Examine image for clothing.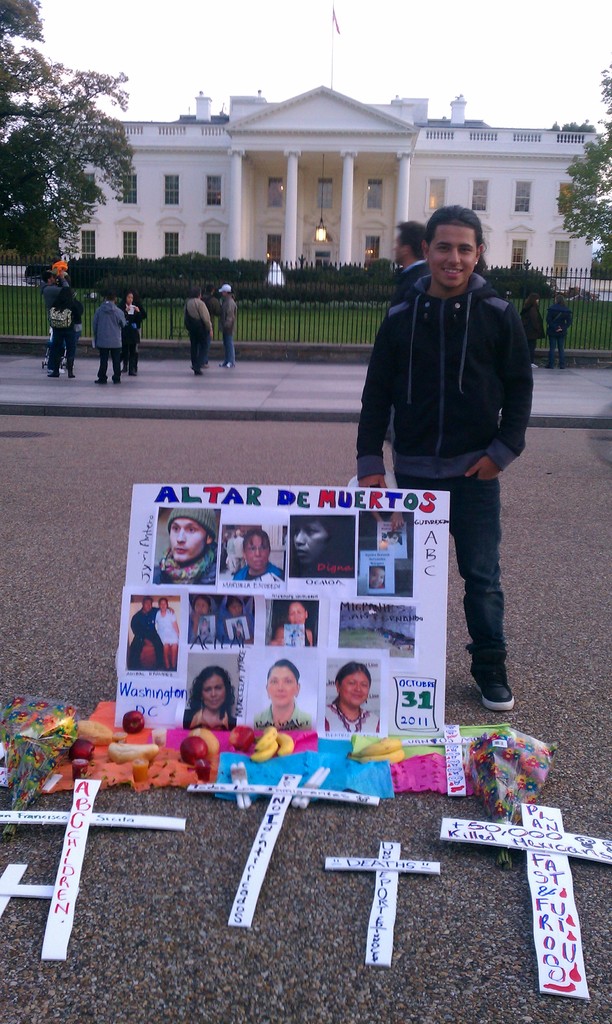
Examination result: [257, 708, 315, 734].
